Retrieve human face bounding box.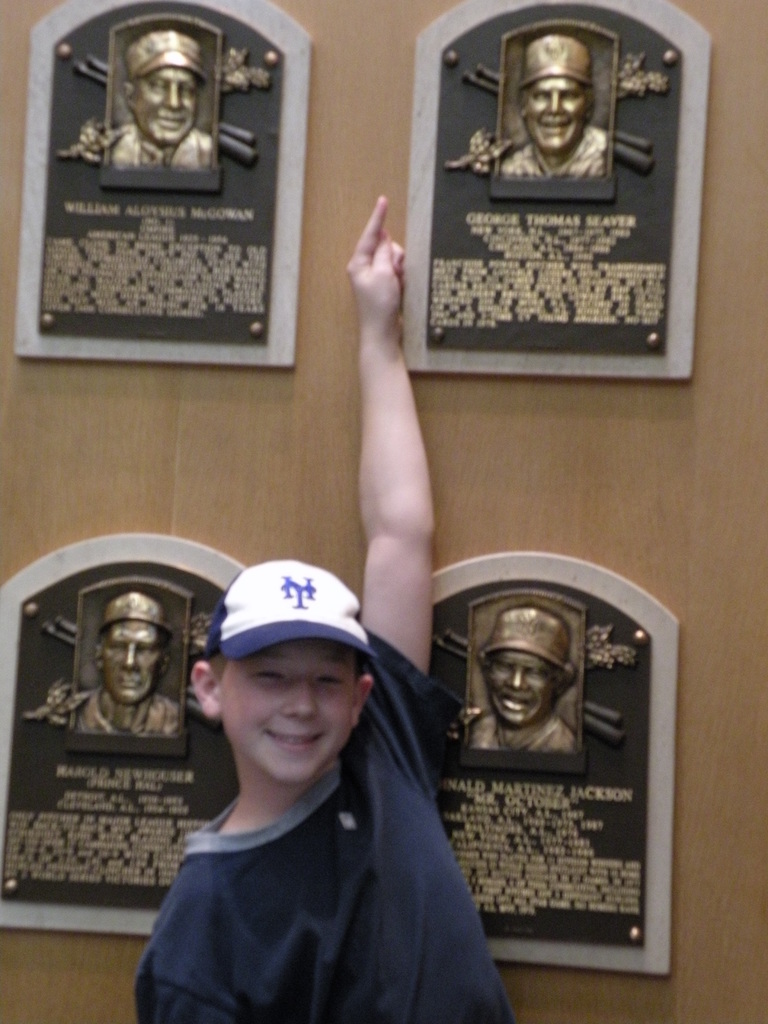
Bounding box: detection(488, 650, 555, 727).
